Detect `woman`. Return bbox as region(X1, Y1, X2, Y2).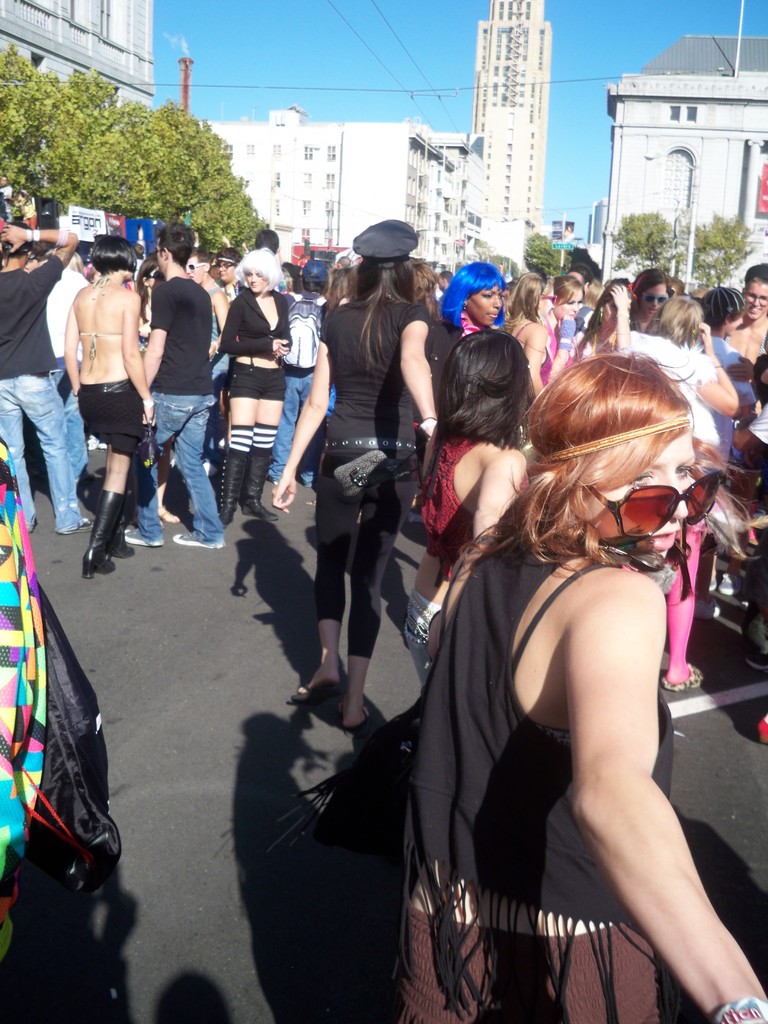
region(502, 271, 549, 398).
